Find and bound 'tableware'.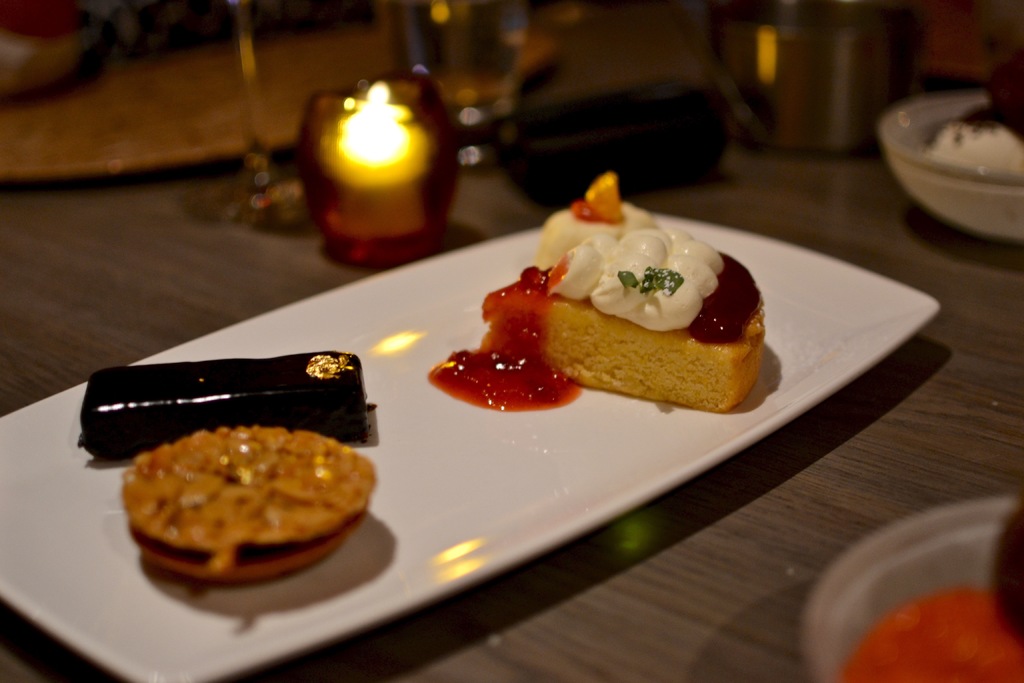
Bound: crop(296, 81, 463, 272).
